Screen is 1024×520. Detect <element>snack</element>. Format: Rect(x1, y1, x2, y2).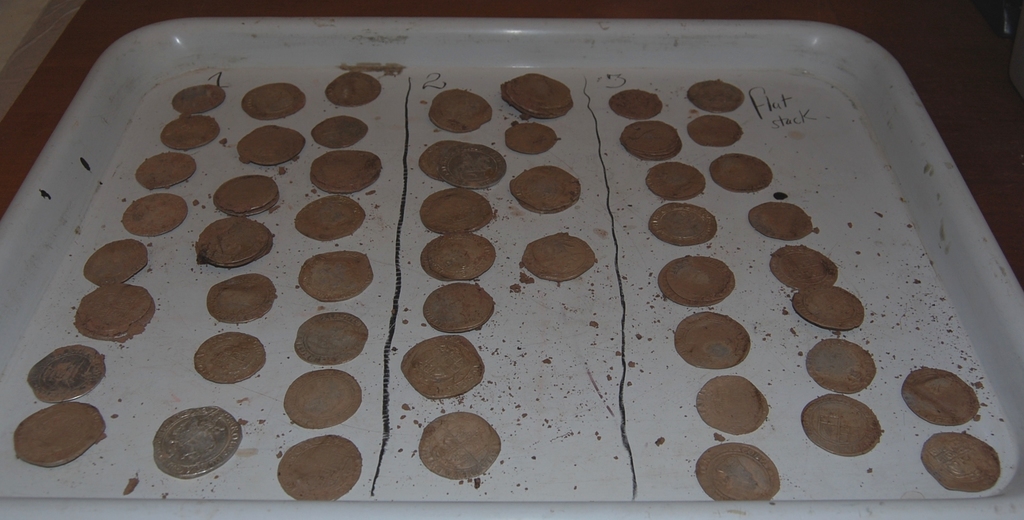
Rect(689, 80, 749, 110).
